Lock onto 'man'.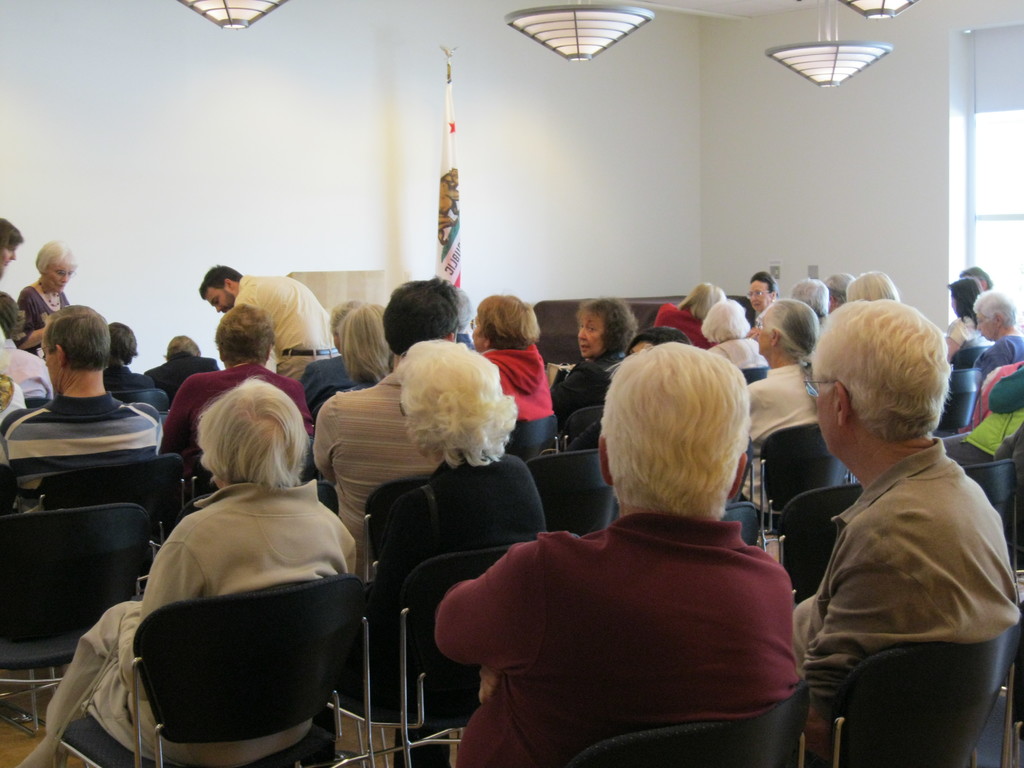
Locked: (432,340,800,767).
